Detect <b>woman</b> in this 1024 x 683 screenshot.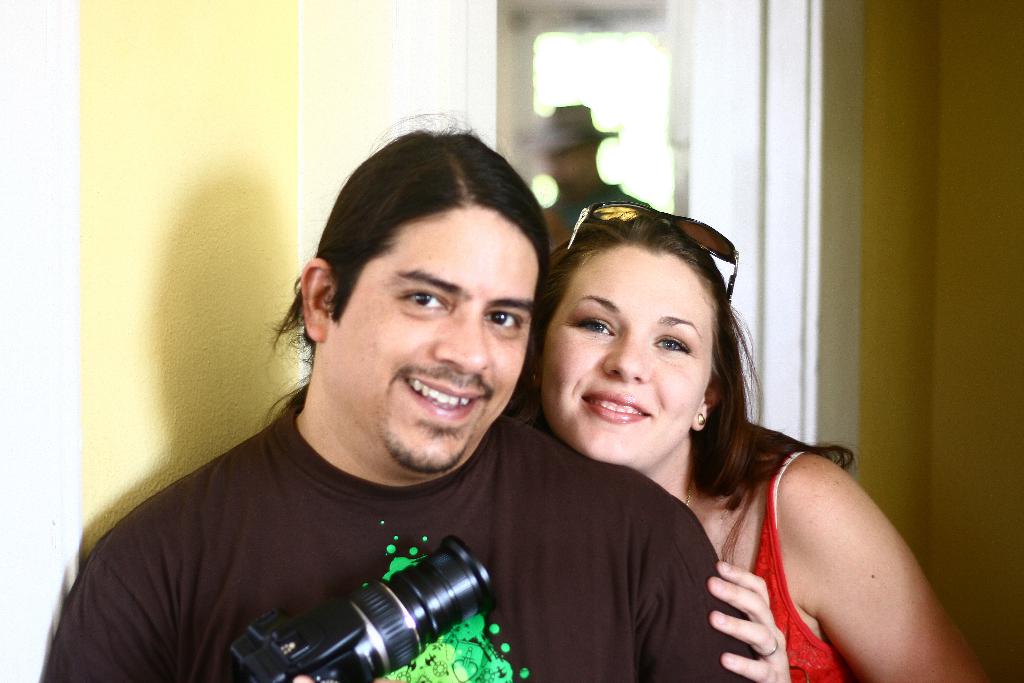
Detection: [486,197,918,682].
